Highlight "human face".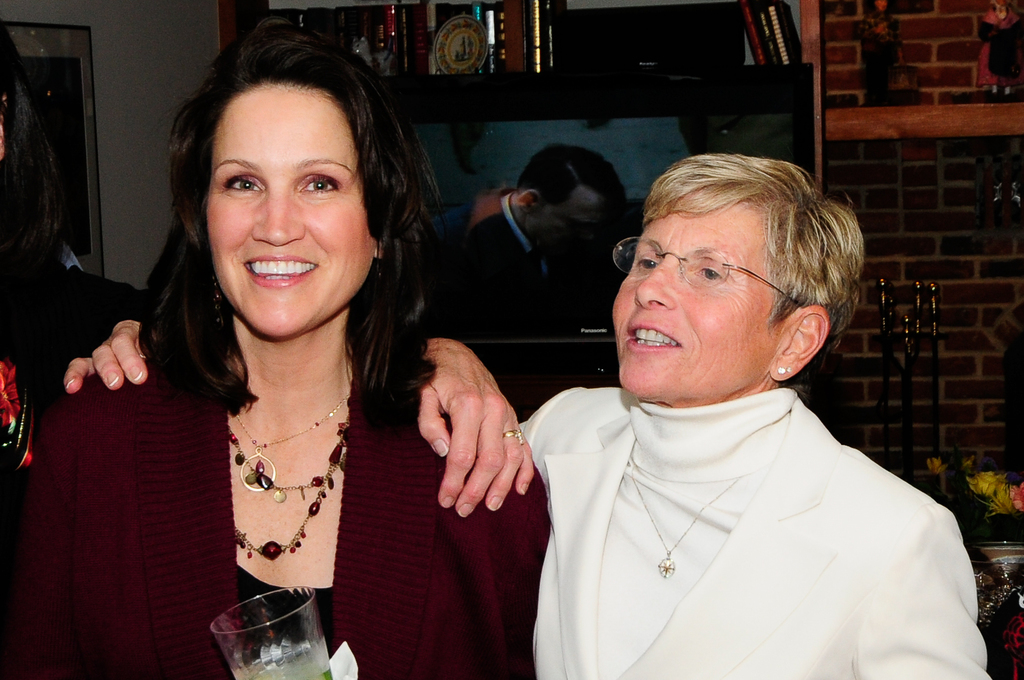
Highlighted region: {"left": 608, "top": 183, "right": 776, "bottom": 397}.
